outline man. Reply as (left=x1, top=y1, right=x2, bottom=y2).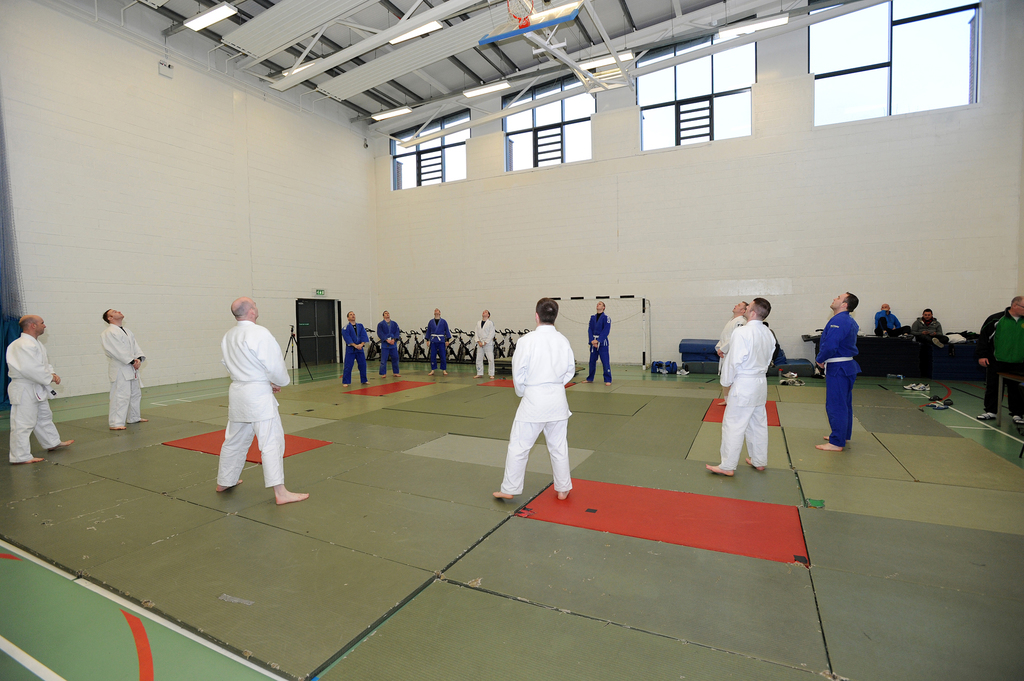
(left=342, top=311, right=368, bottom=386).
